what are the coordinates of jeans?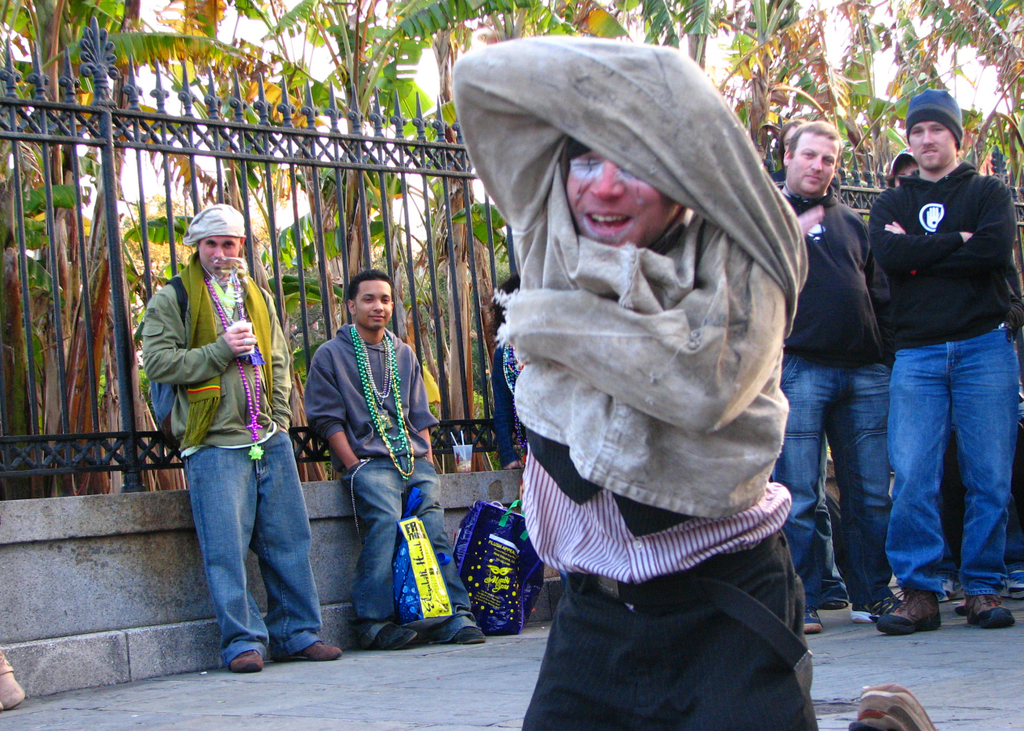
box=[179, 421, 334, 664].
